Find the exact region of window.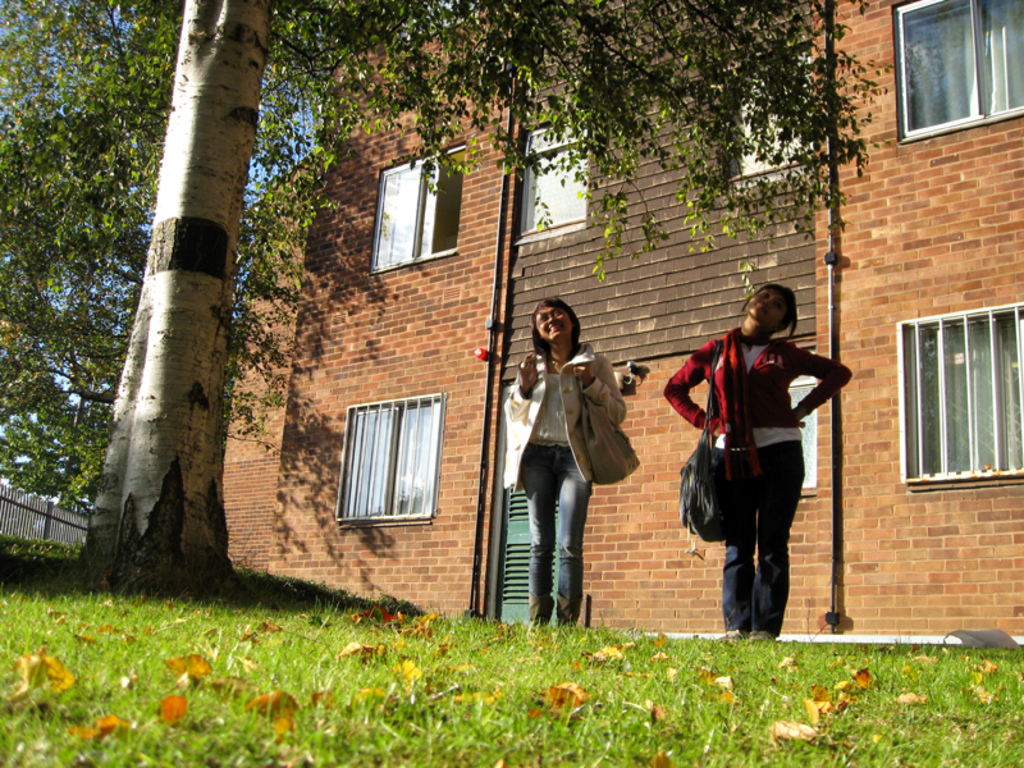
Exact region: <bbox>371, 146, 467, 275</bbox>.
